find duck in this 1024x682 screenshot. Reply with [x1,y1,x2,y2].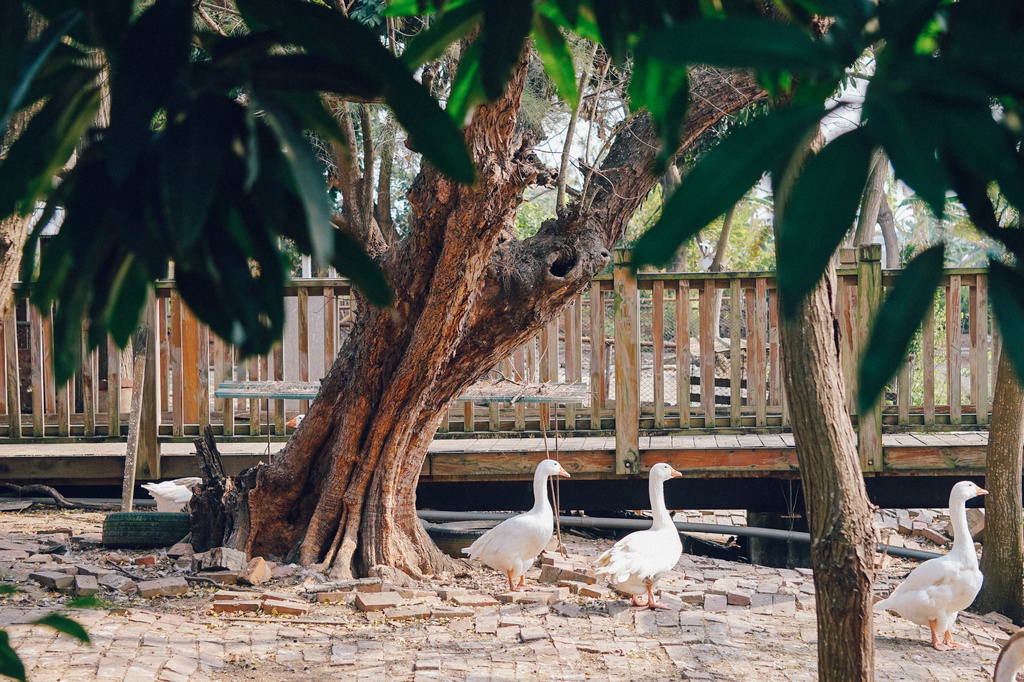
[588,457,685,608].
